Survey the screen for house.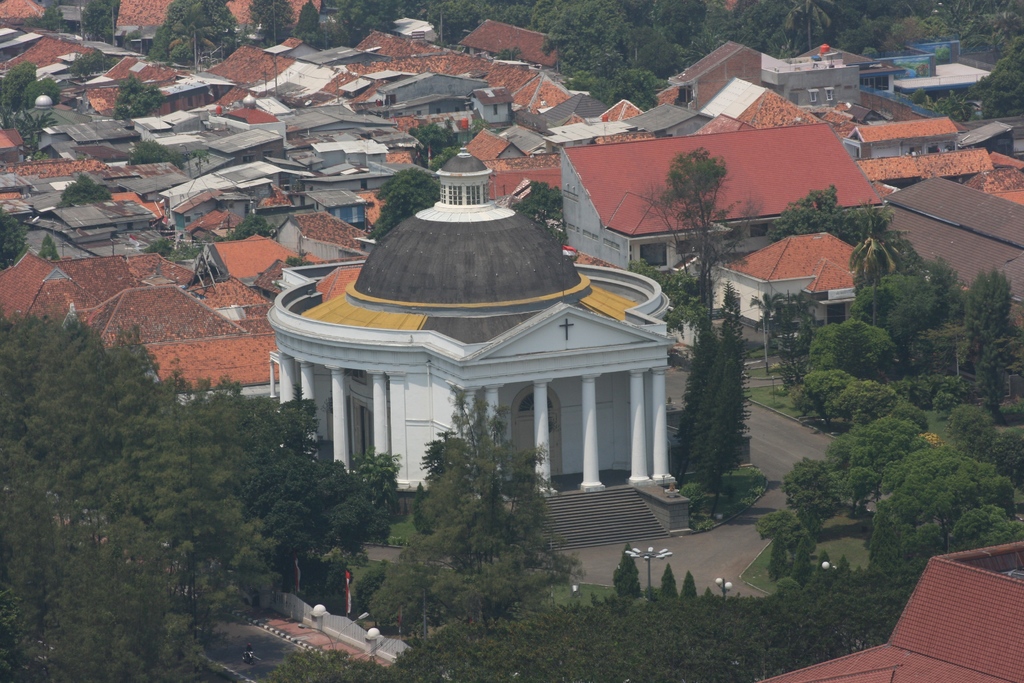
Survey found: pyautogui.locateOnScreen(284, 56, 343, 119).
